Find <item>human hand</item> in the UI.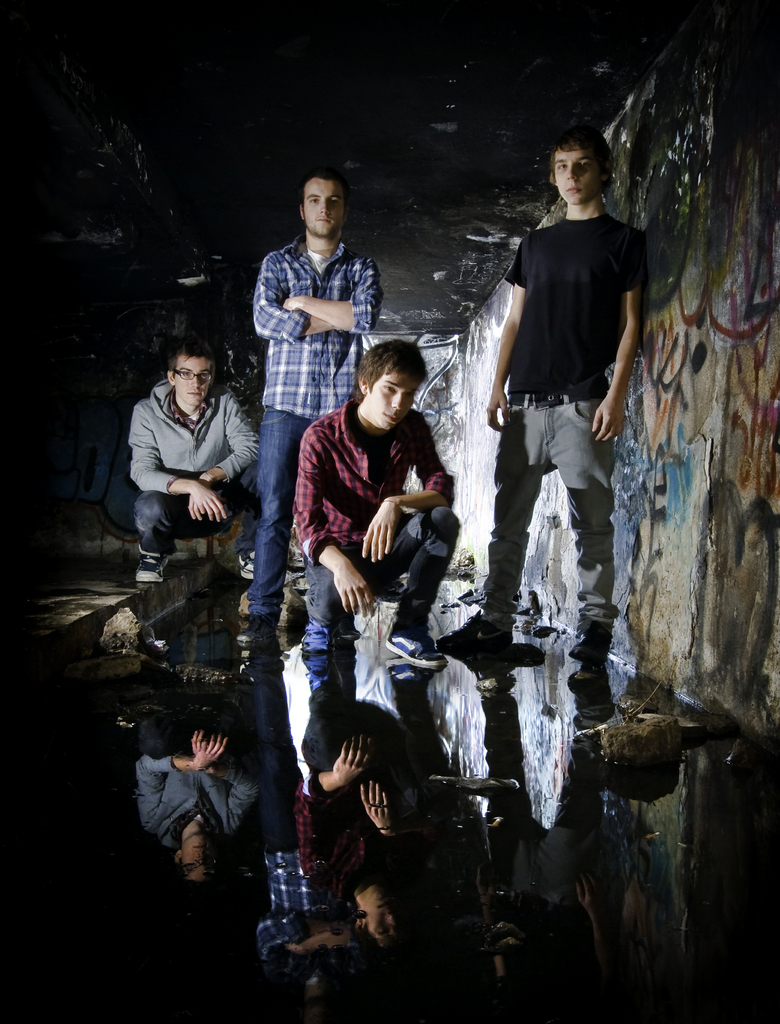
UI element at pyautogui.locateOnScreen(279, 295, 296, 312).
